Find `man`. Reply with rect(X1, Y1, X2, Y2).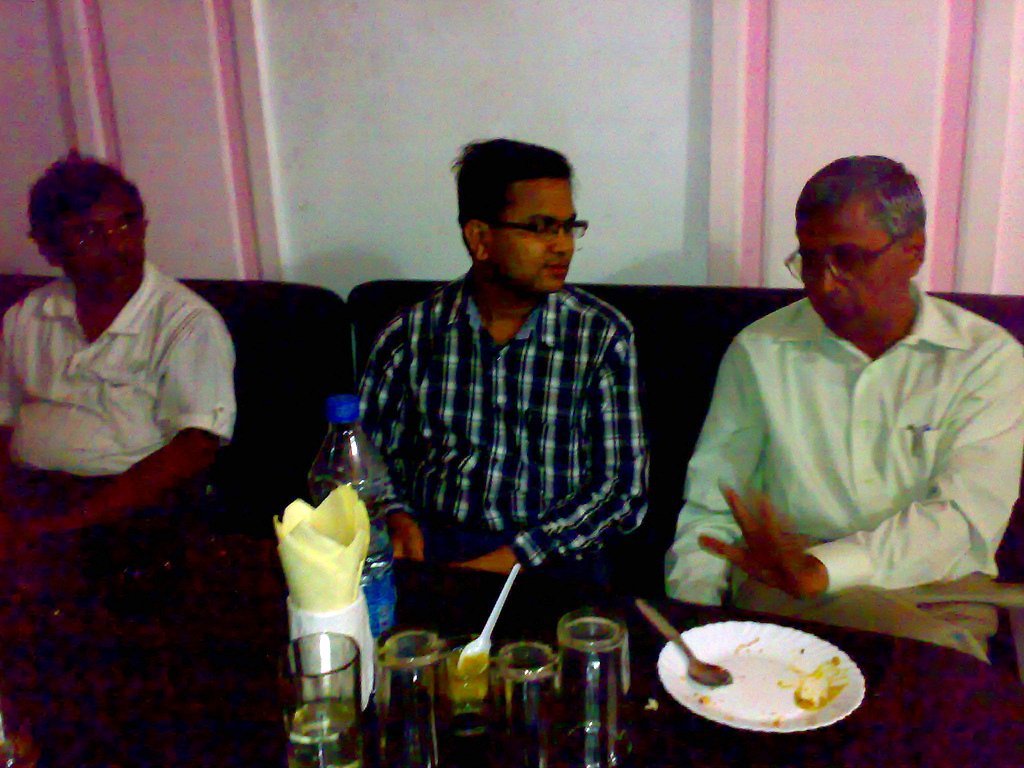
rect(355, 140, 662, 655).
